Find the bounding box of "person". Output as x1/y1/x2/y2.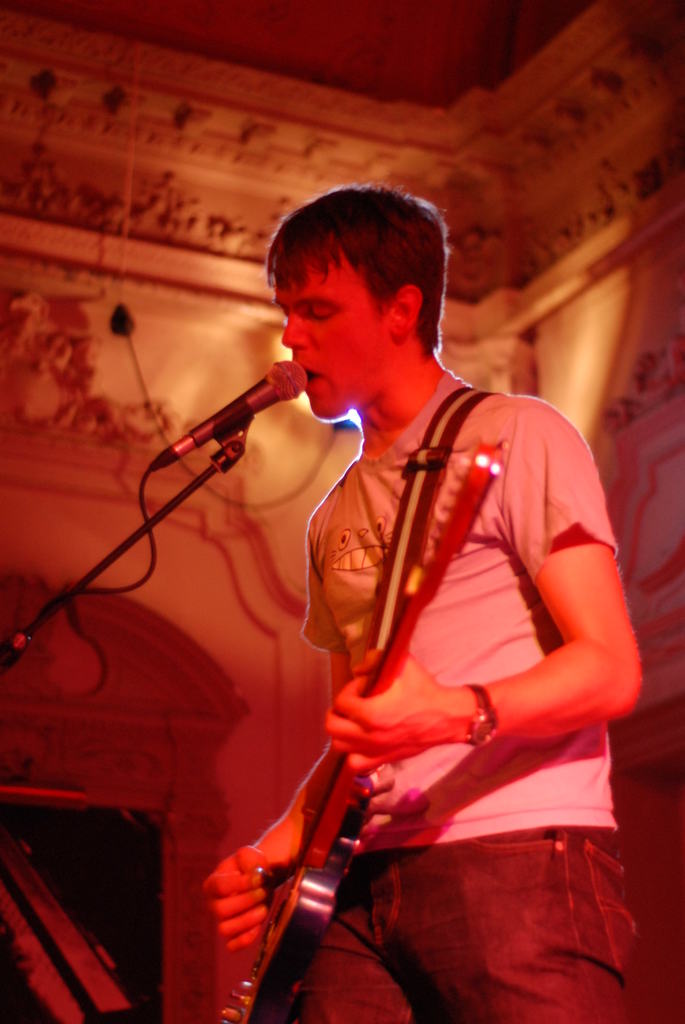
207/180/641/1023.
